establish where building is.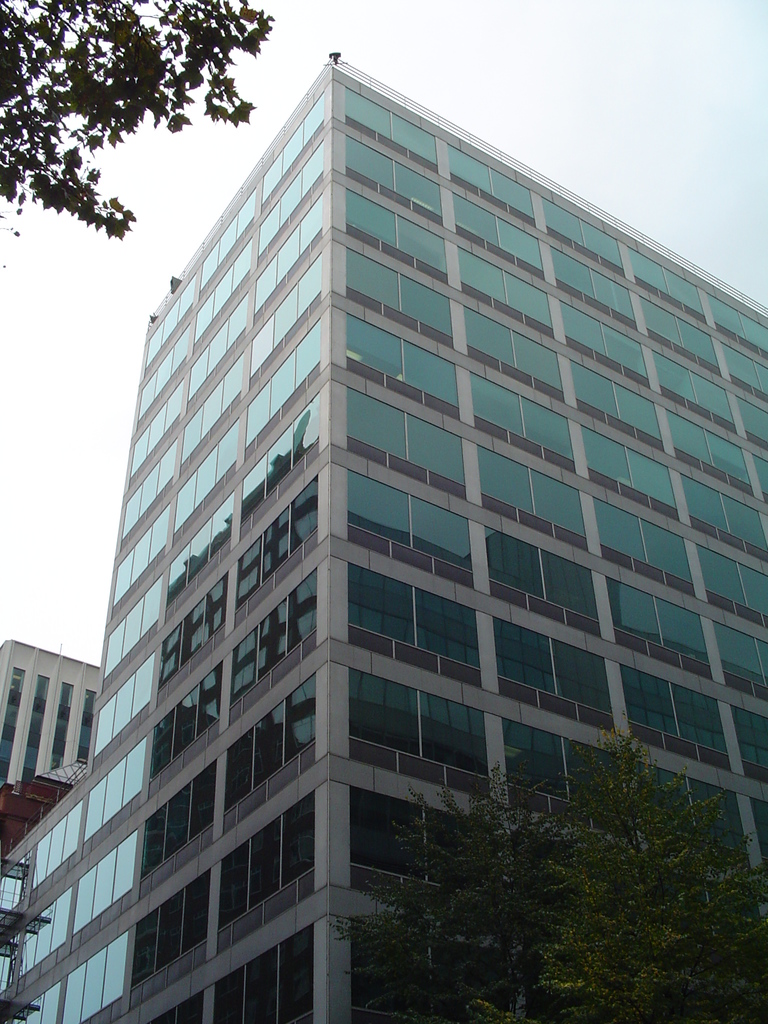
Established at left=0, top=49, right=767, bottom=1023.
